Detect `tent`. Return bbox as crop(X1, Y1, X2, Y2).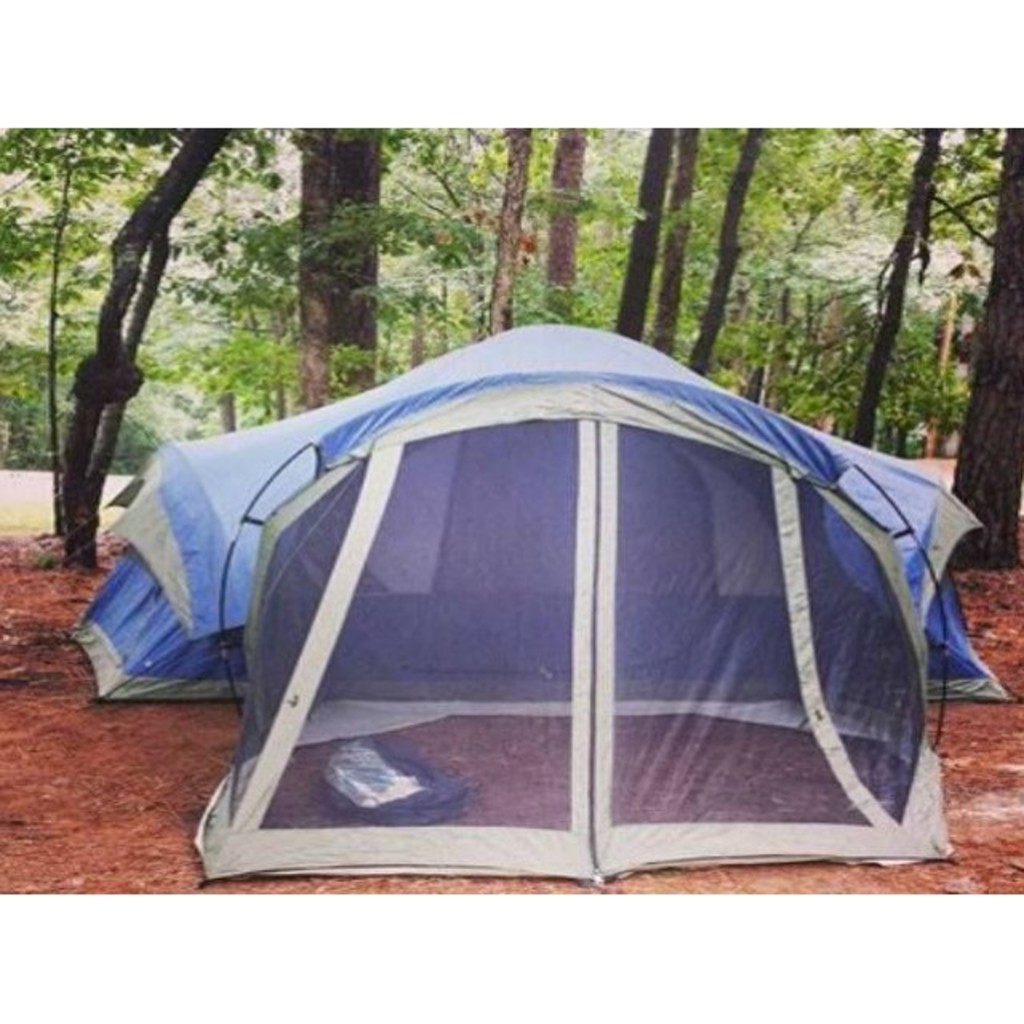
crop(64, 317, 1022, 893).
